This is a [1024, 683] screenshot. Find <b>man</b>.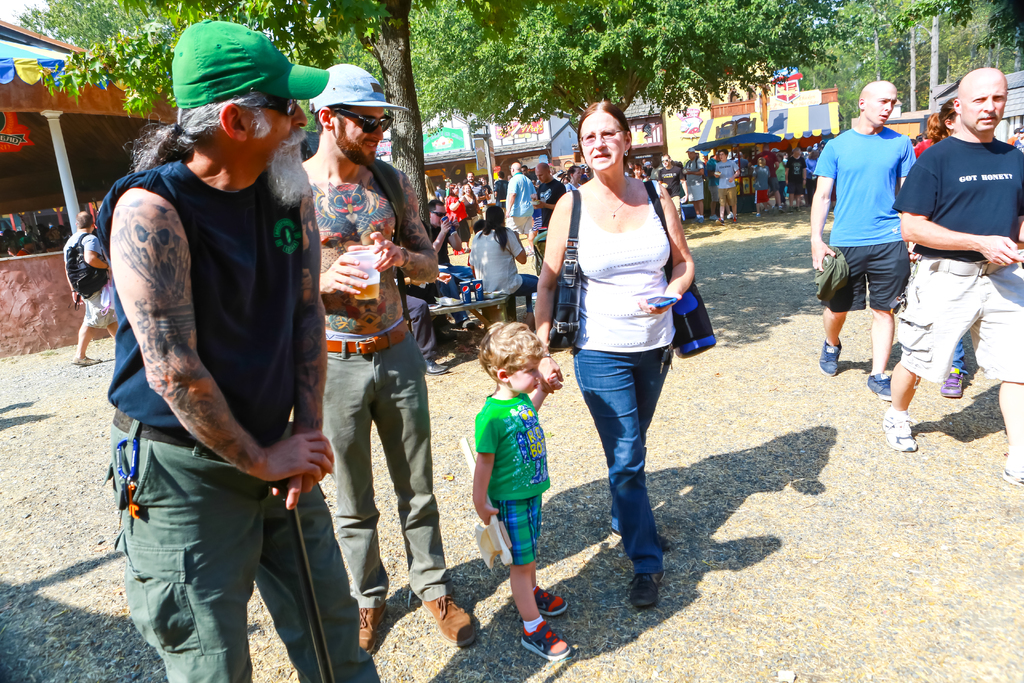
Bounding box: Rect(888, 66, 1023, 490).
